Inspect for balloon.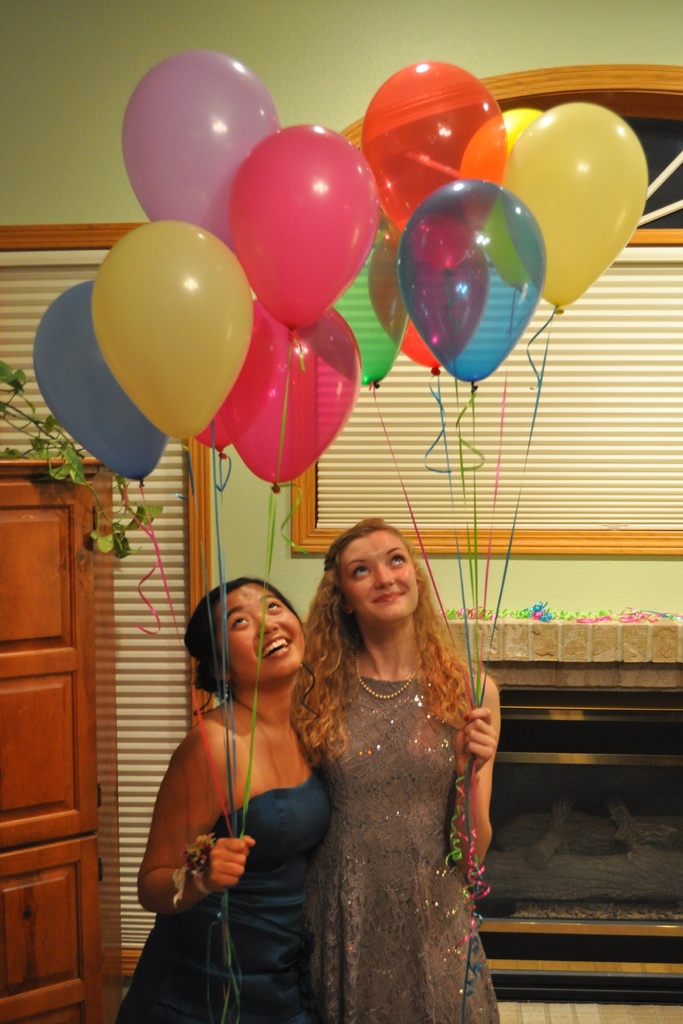
Inspection: bbox=(327, 216, 407, 385).
